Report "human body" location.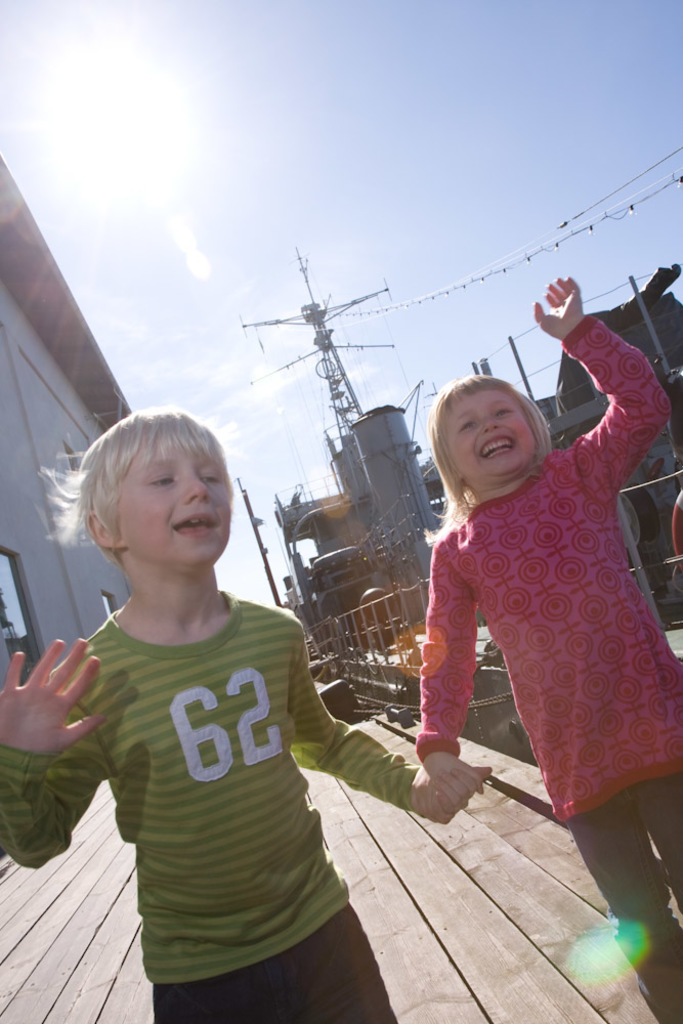
Report: bbox(0, 396, 487, 1023).
